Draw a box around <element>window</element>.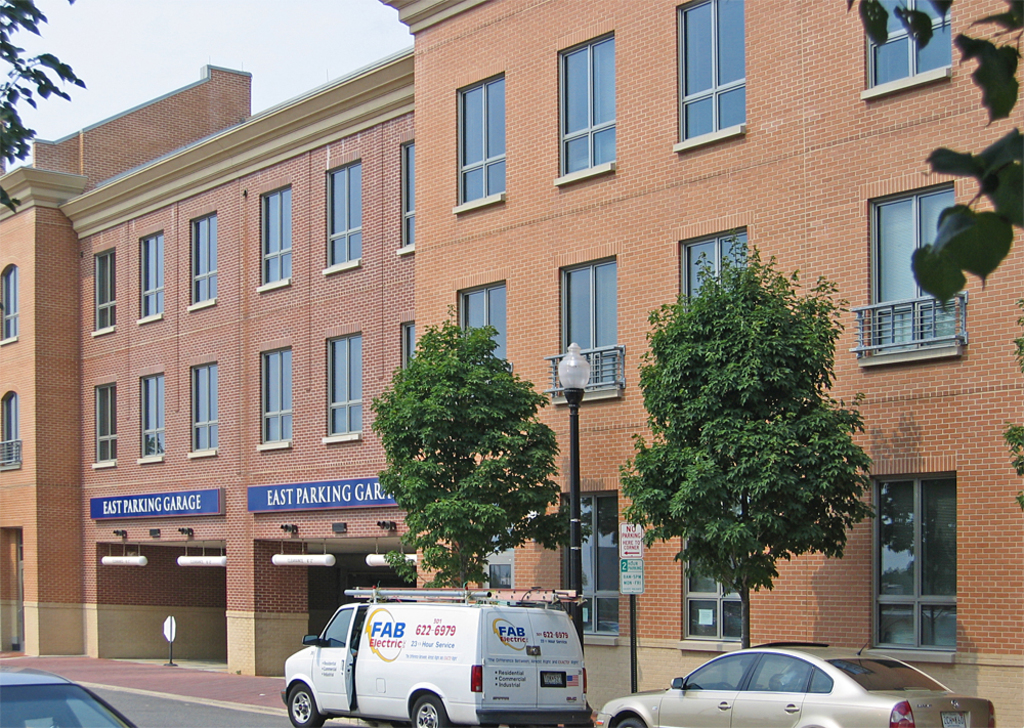
89:242:121:339.
